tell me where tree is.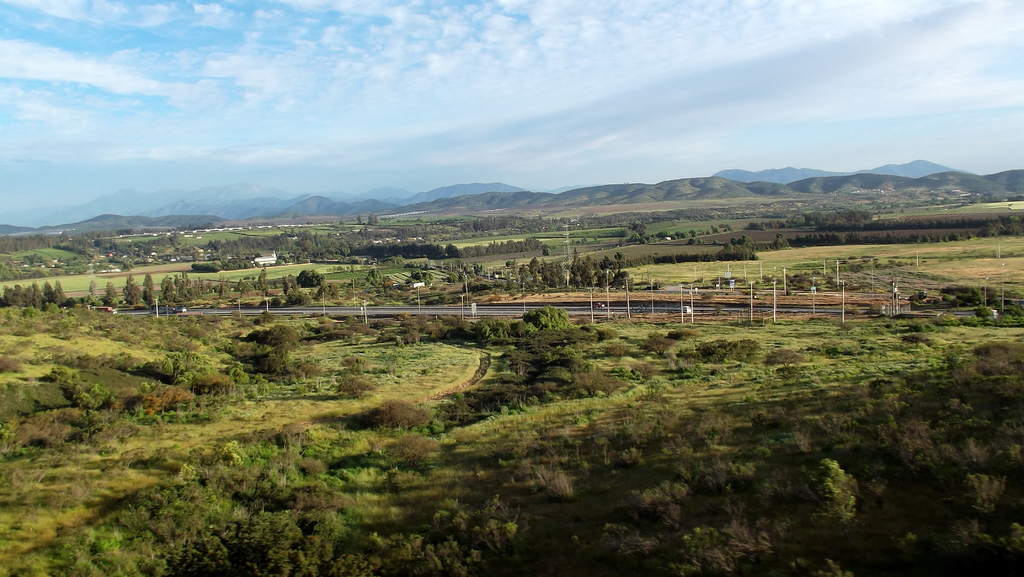
tree is at bbox(254, 263, 270, 286).
